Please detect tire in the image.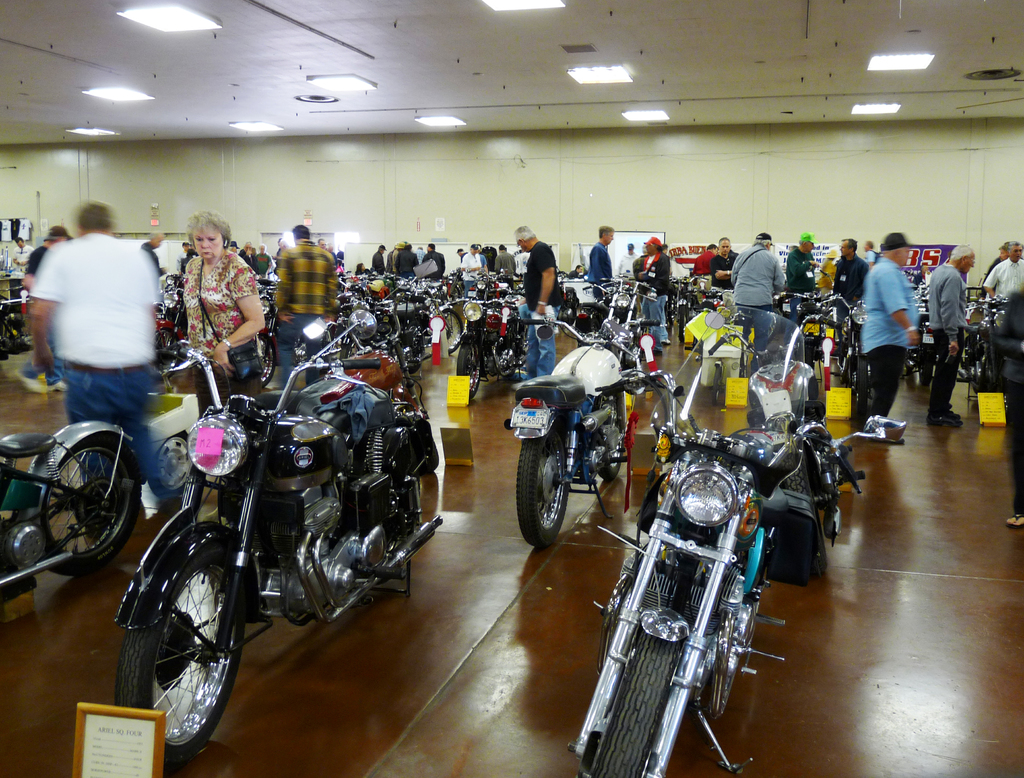
[left=399, top=322, right=424, bottom=378].
